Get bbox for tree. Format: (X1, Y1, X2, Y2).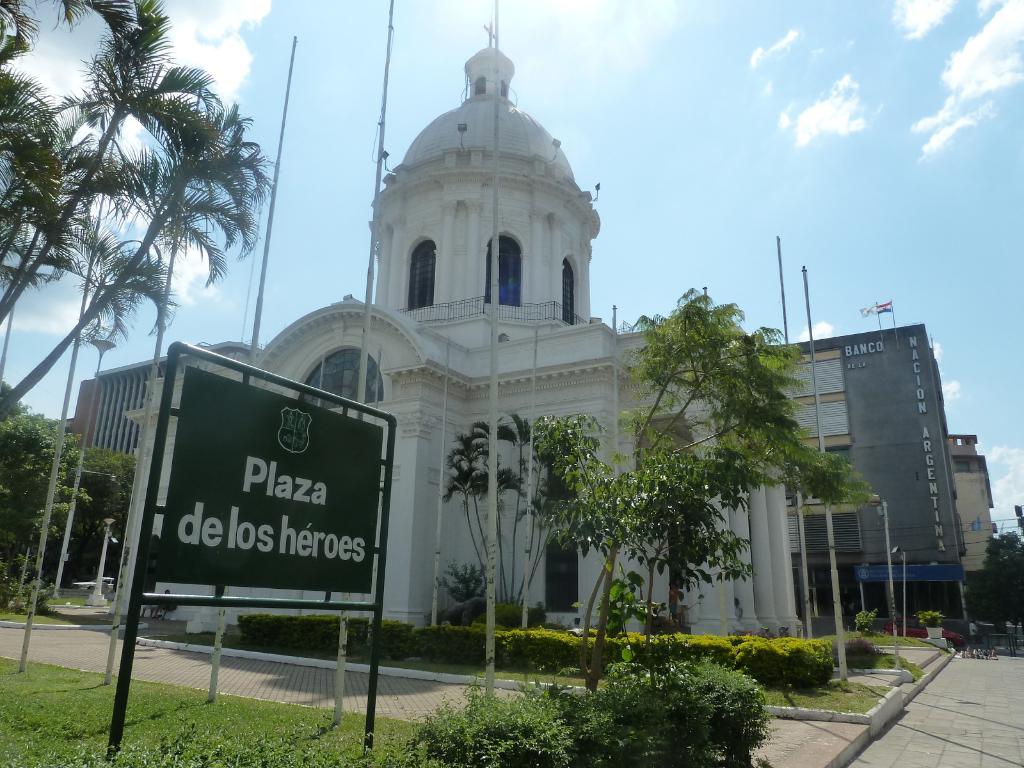
(1015, 506, 1023, 552).
